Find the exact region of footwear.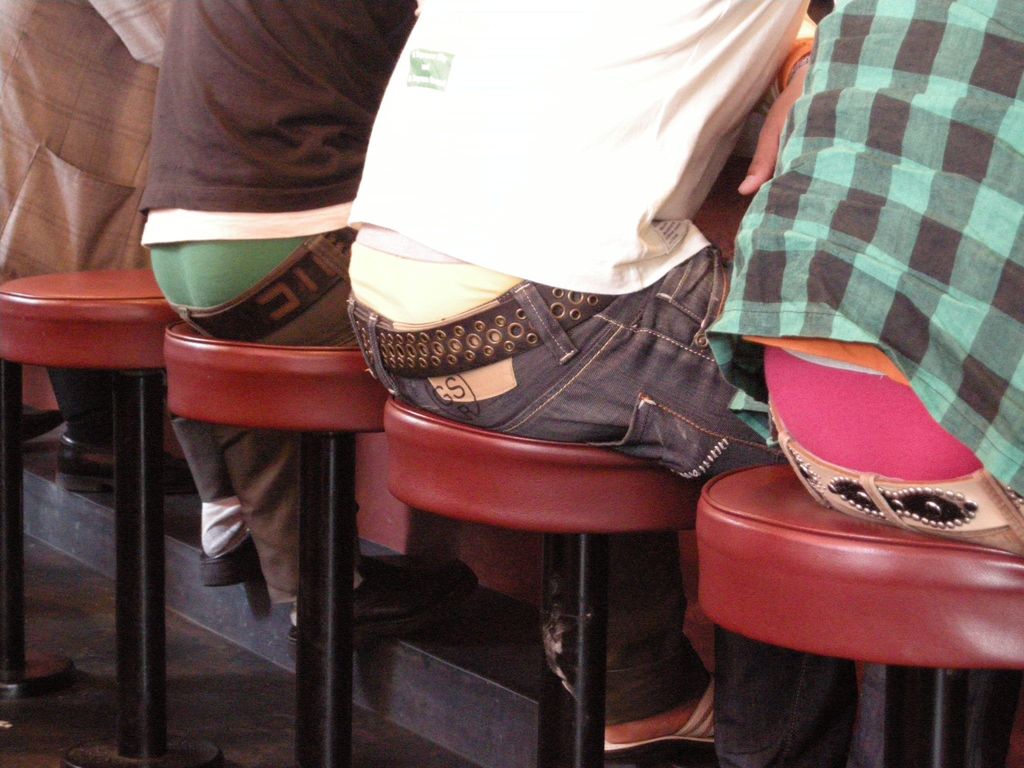
Exact region: pyautogui.locateOnScreen(21, 410, 65, 449).
